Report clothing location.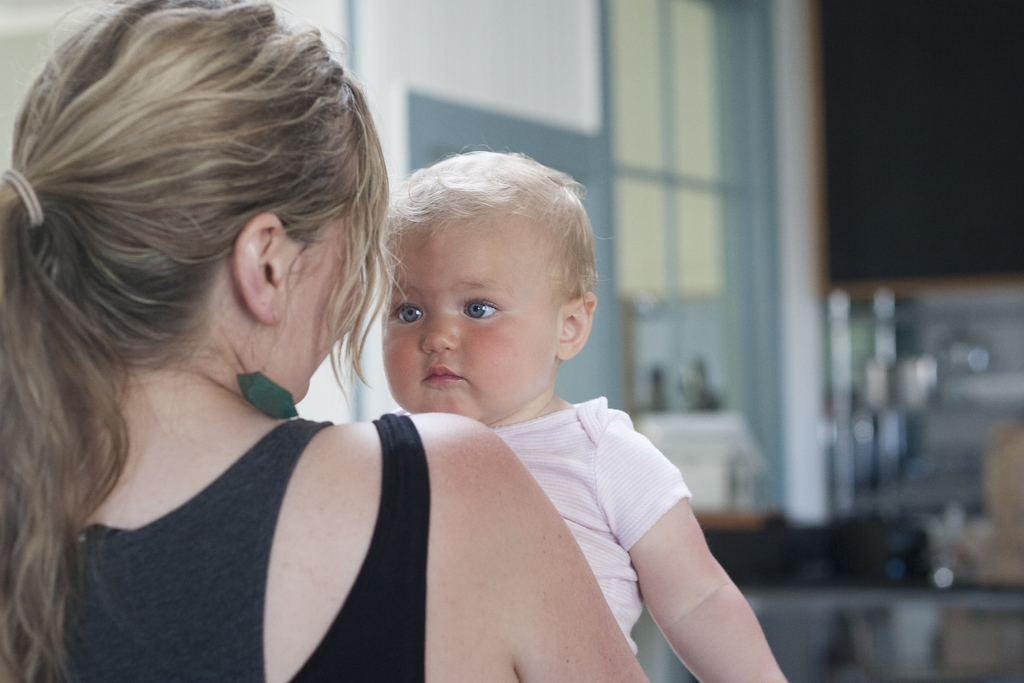
Report: rect(0, 409, 425, 682).
